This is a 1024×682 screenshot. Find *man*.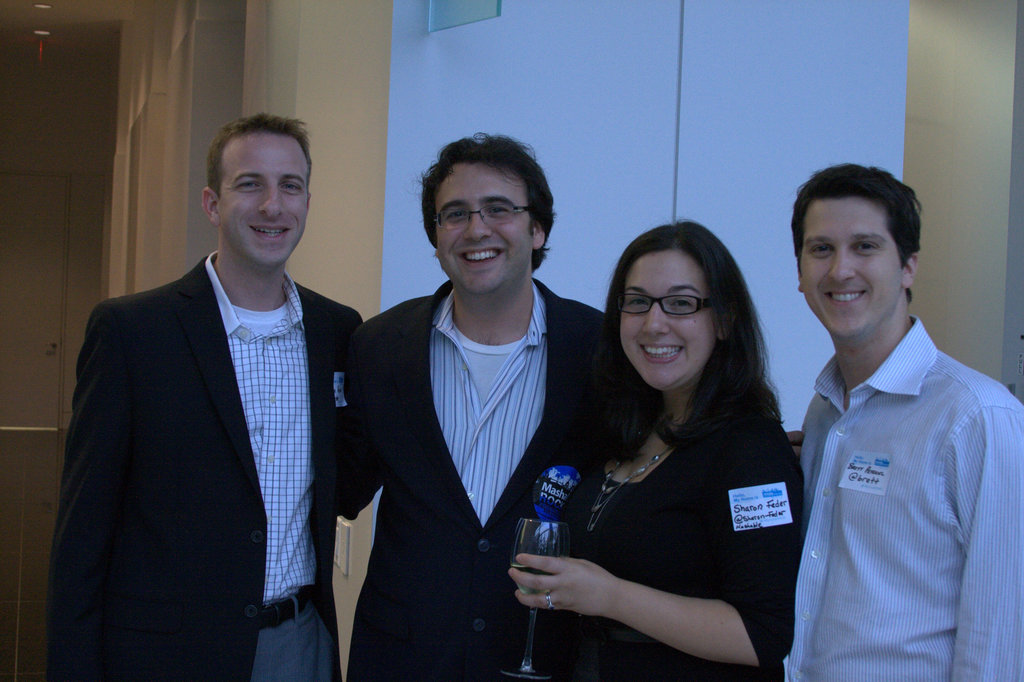
Bounding box: <region>340, 135, 607, 681</region>.
